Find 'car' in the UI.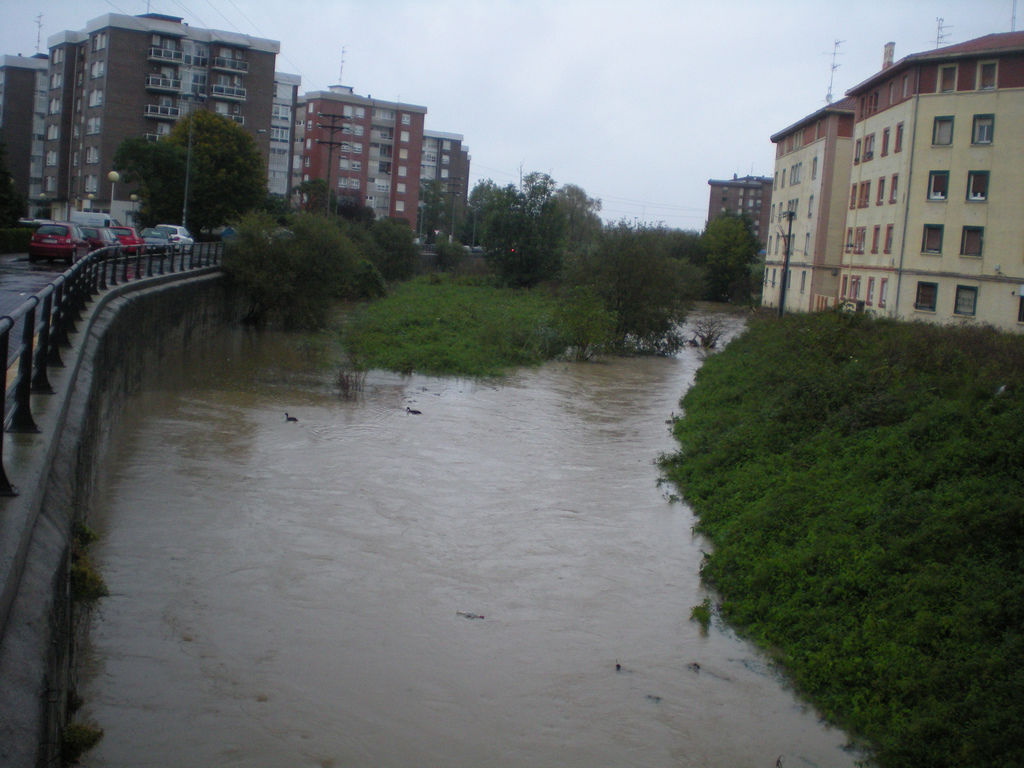
UI element at 155/224/194/255.
